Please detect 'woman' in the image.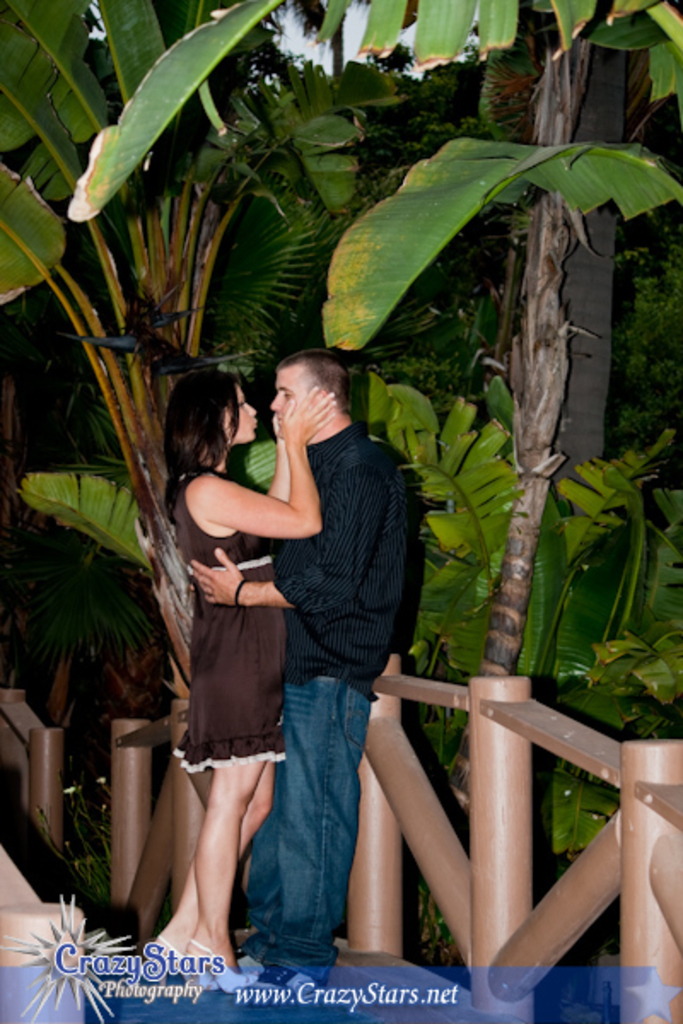
left=142, top=350, right=338, bottom=937.
